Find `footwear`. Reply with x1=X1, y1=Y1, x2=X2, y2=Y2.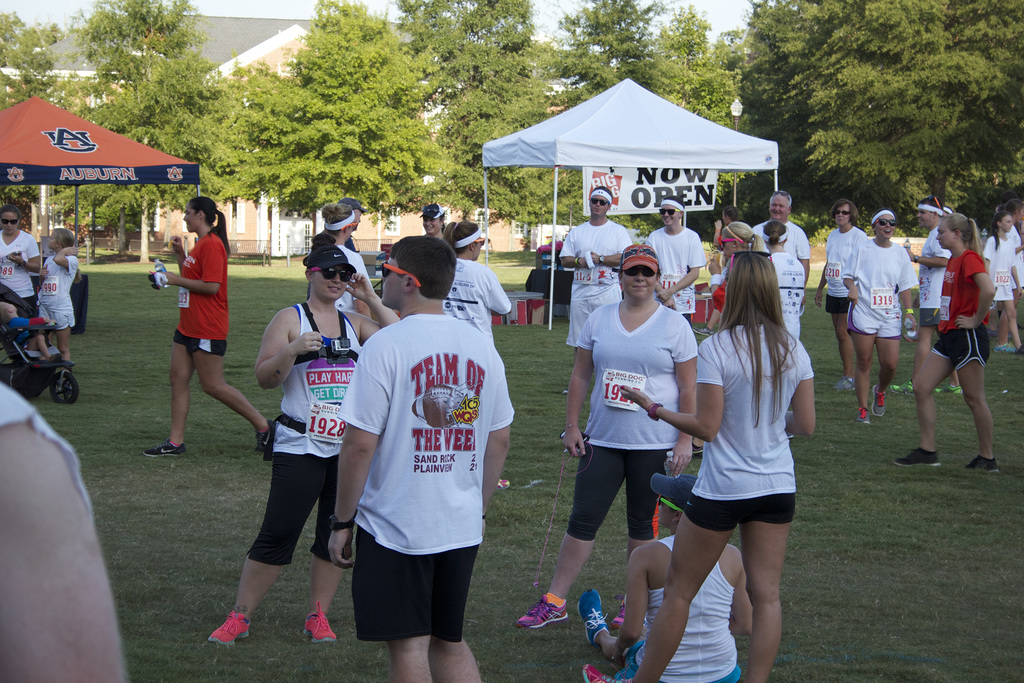
x1=858, y1=406, x2=870, y2=421.
